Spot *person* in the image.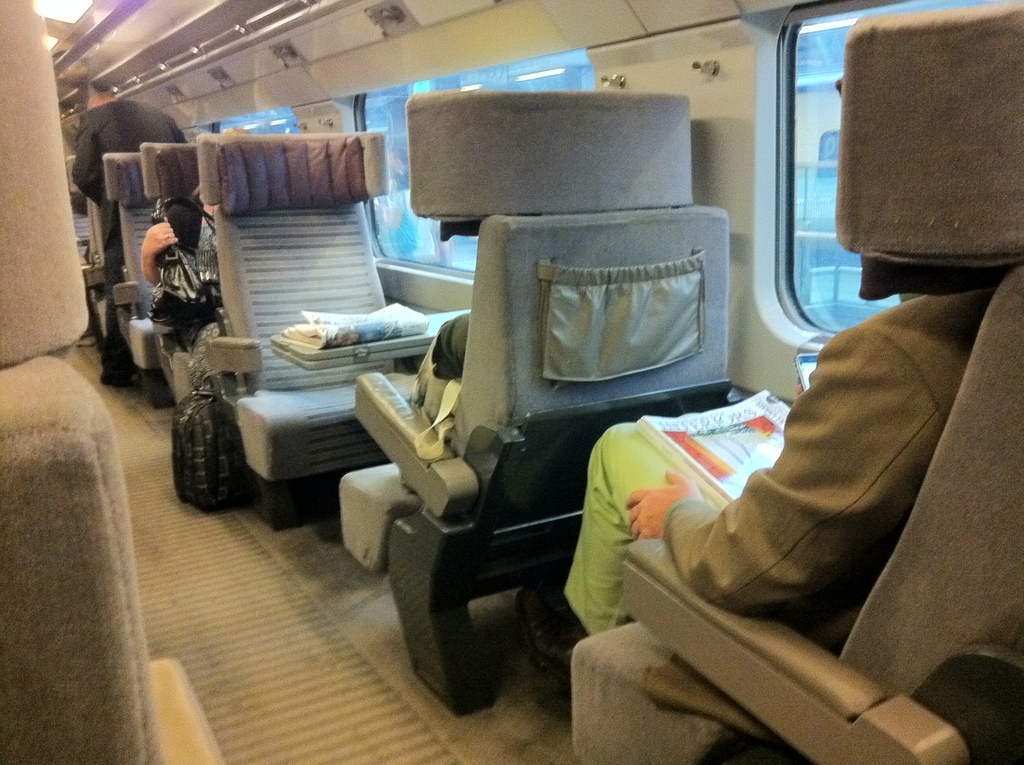
*person* found at bbox=(518, 289, 996, 701).
